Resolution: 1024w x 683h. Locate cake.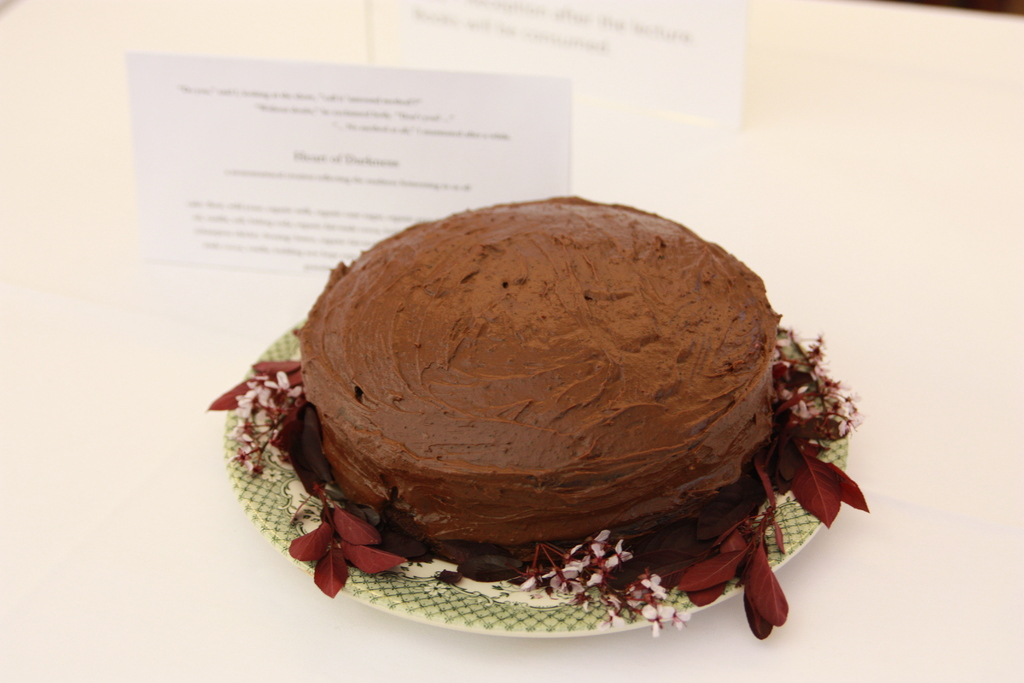
294:195:783:582.
